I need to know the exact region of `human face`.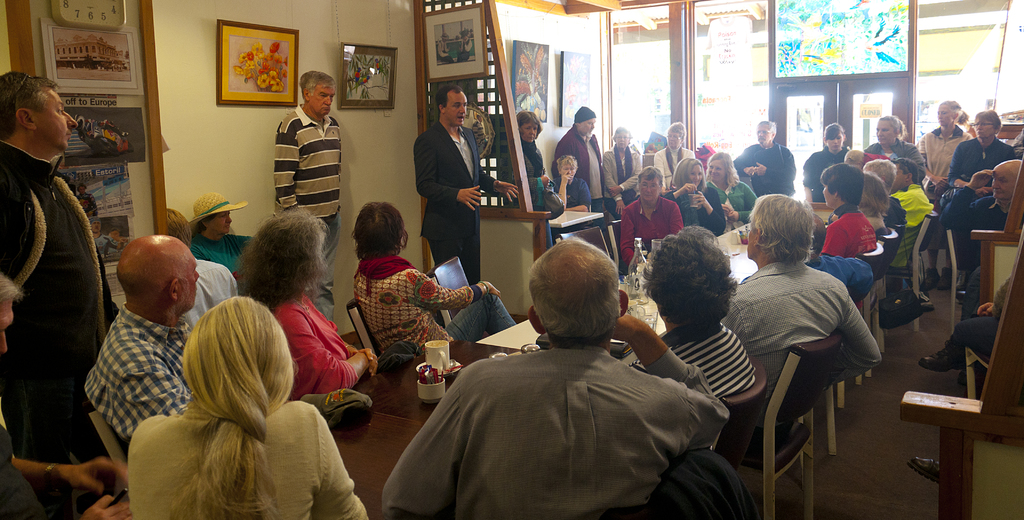
Region: <box>755,120,771,145</box>.
